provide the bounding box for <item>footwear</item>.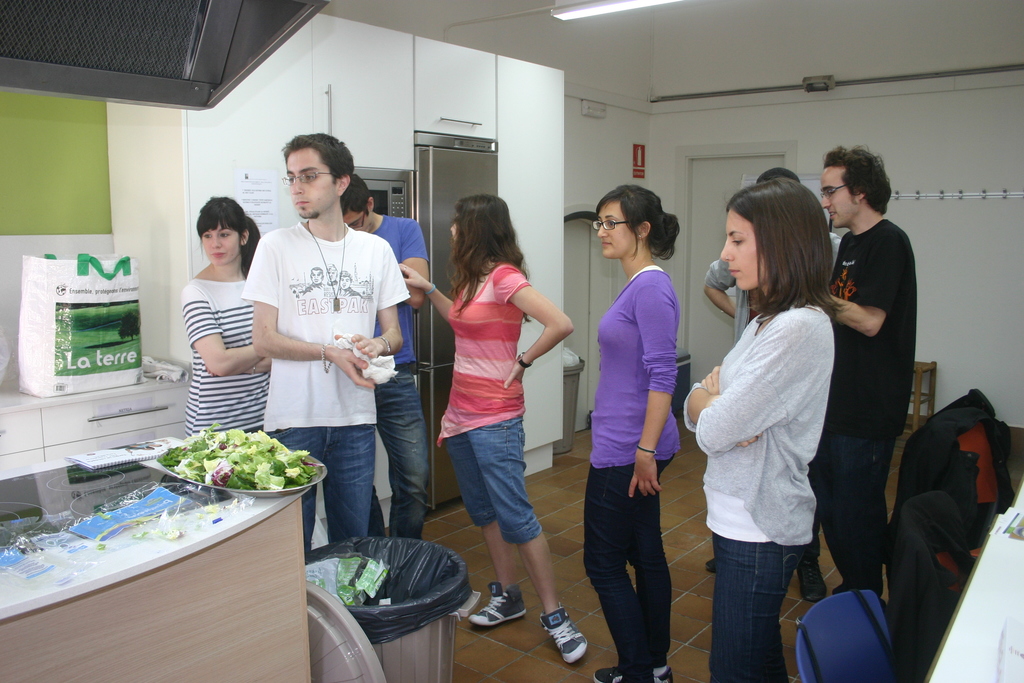
locate(467, 582, 527, 627).
